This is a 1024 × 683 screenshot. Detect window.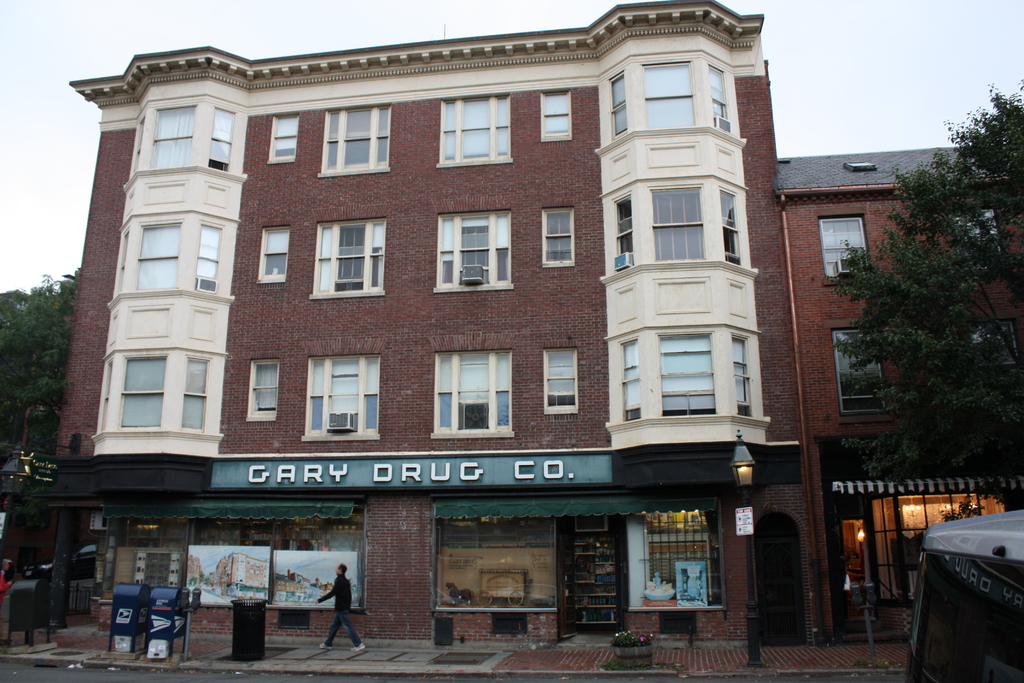
178/347/212/436.
